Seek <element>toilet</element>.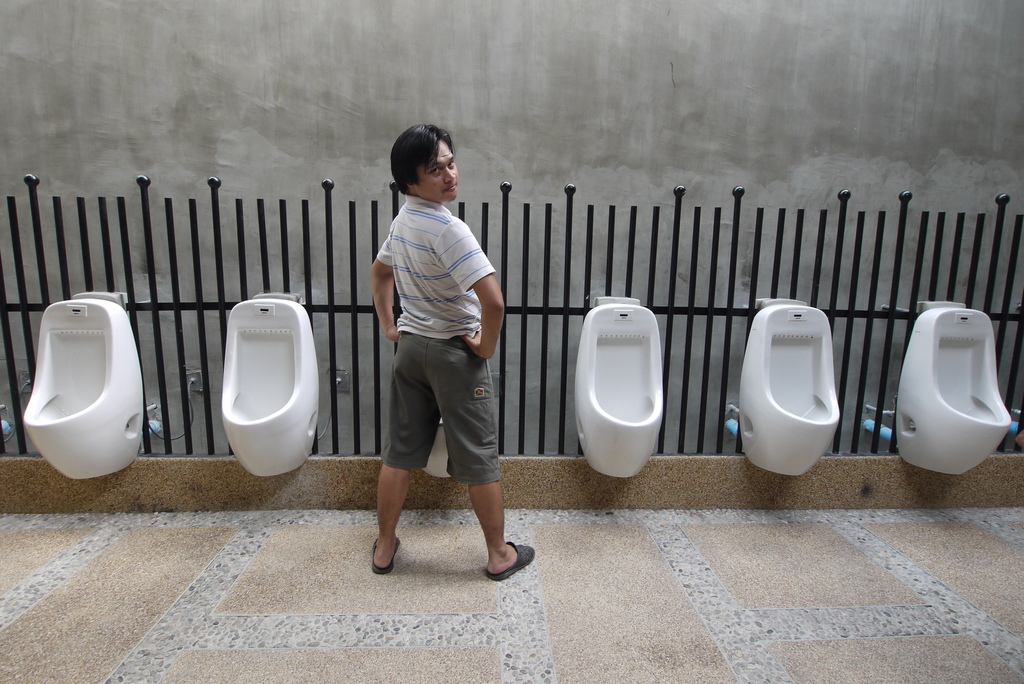
bbox=[896, 301, 1011, 476].
